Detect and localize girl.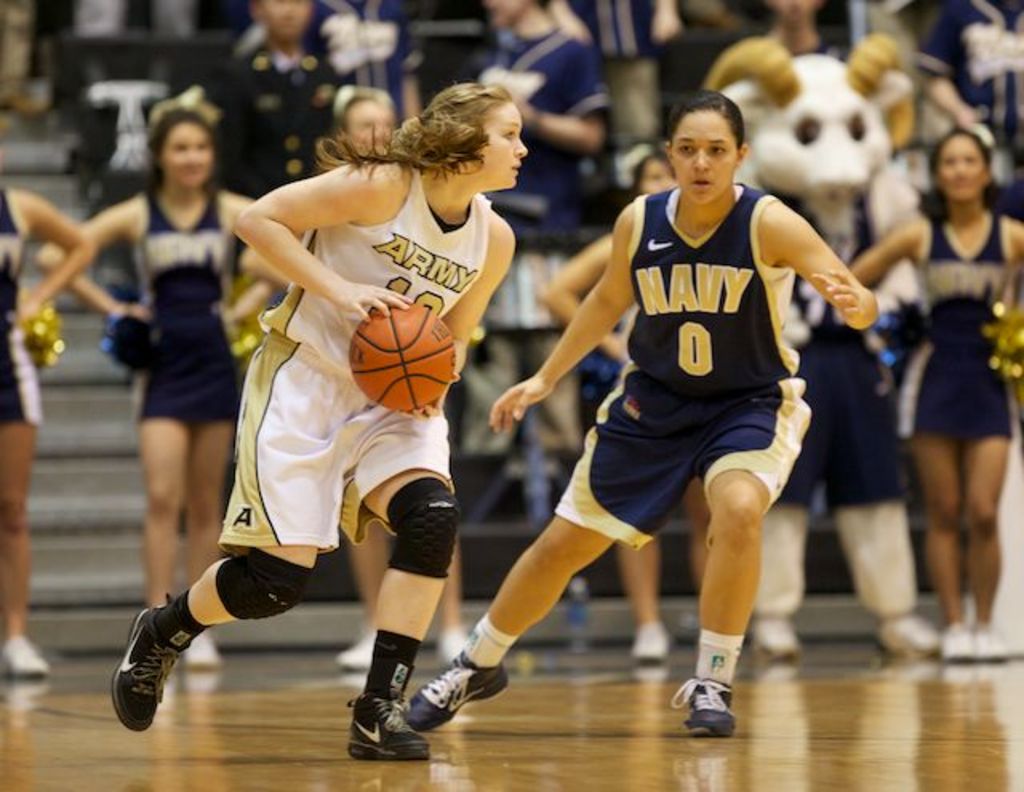
Localized at <region>112, 83, 528, 765</region>.
